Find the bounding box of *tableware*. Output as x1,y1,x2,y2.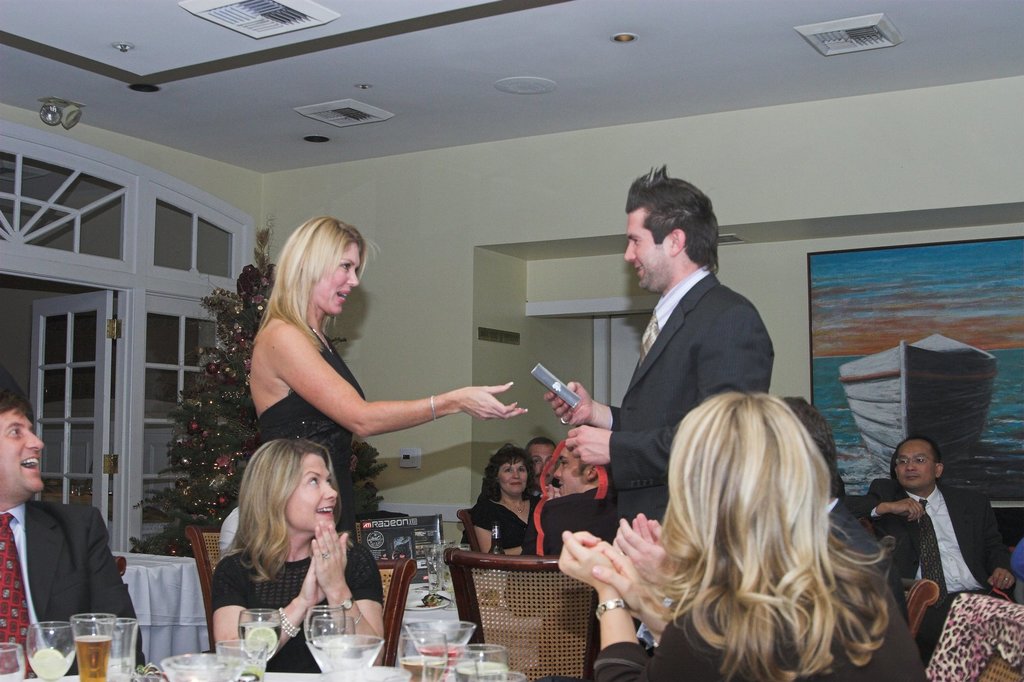
28,623,77,681.
